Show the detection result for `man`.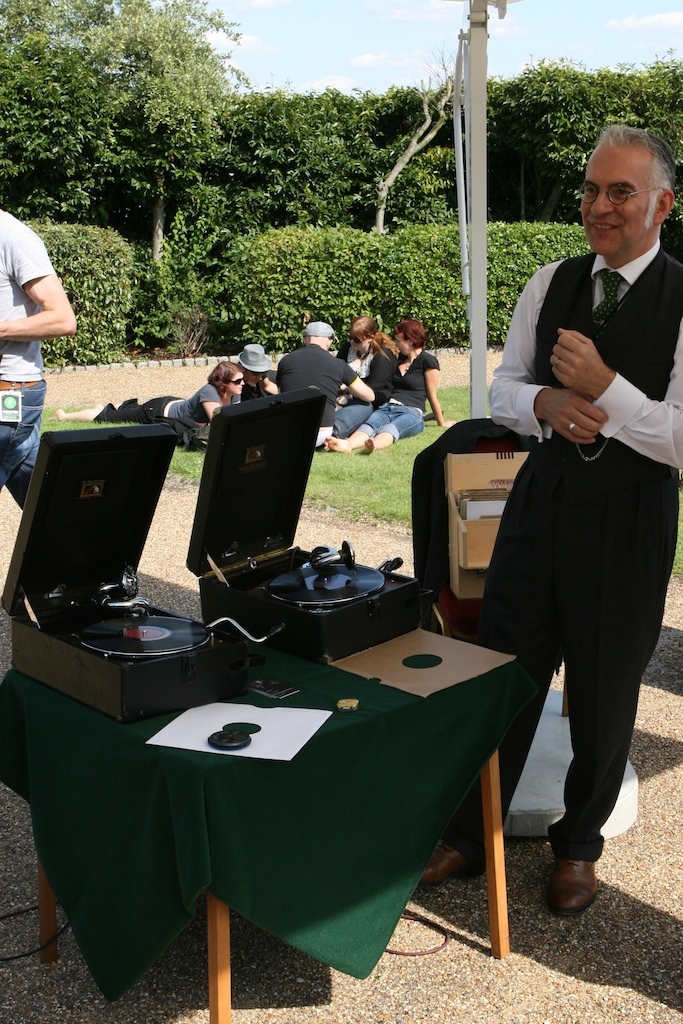
bbox=(279, 325, 378, 446).
